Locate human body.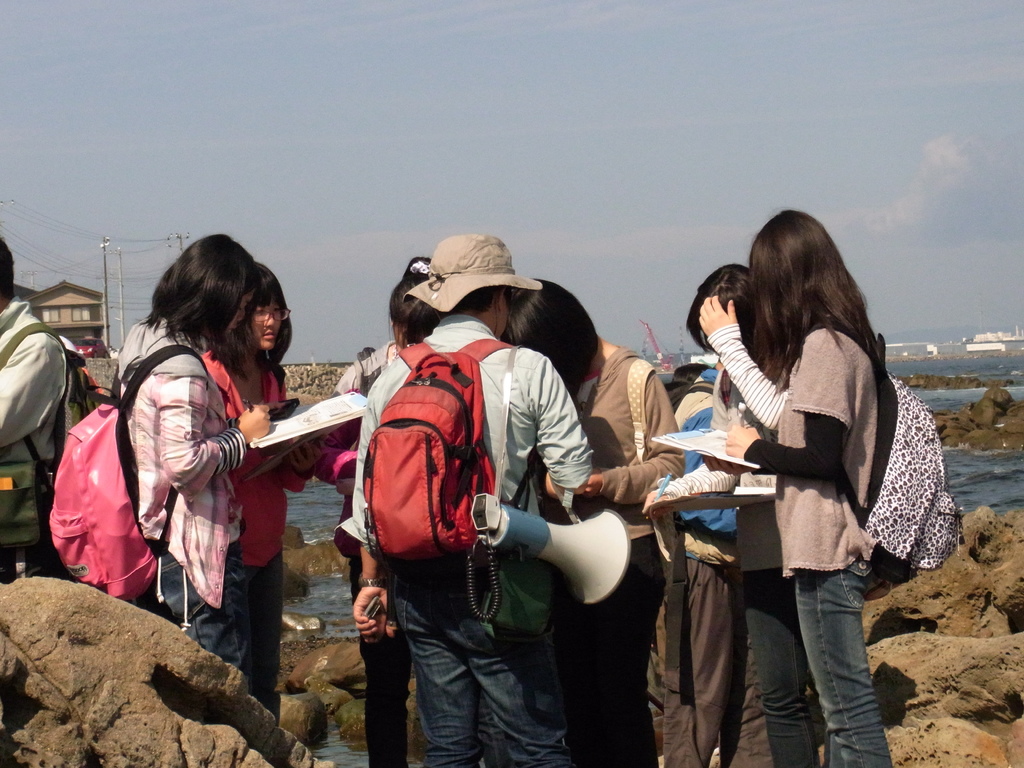
Bounding box: pyautogui.locateOnScreen(114, 316, 274, 709).
